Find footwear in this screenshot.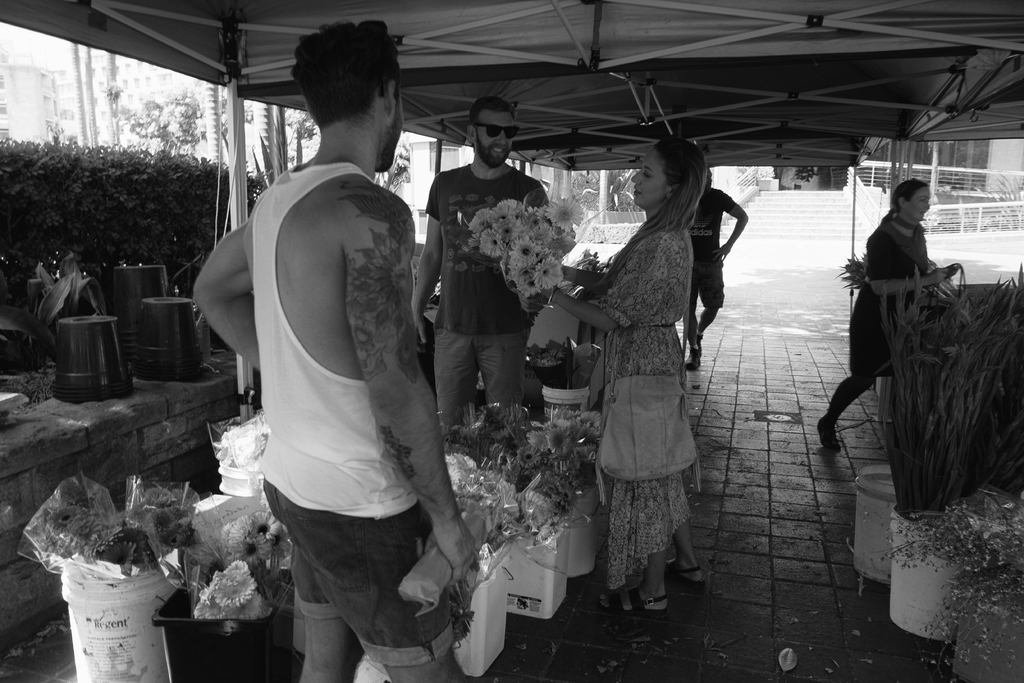
The bounding box for footwear is 602, 587, 666, 618.
